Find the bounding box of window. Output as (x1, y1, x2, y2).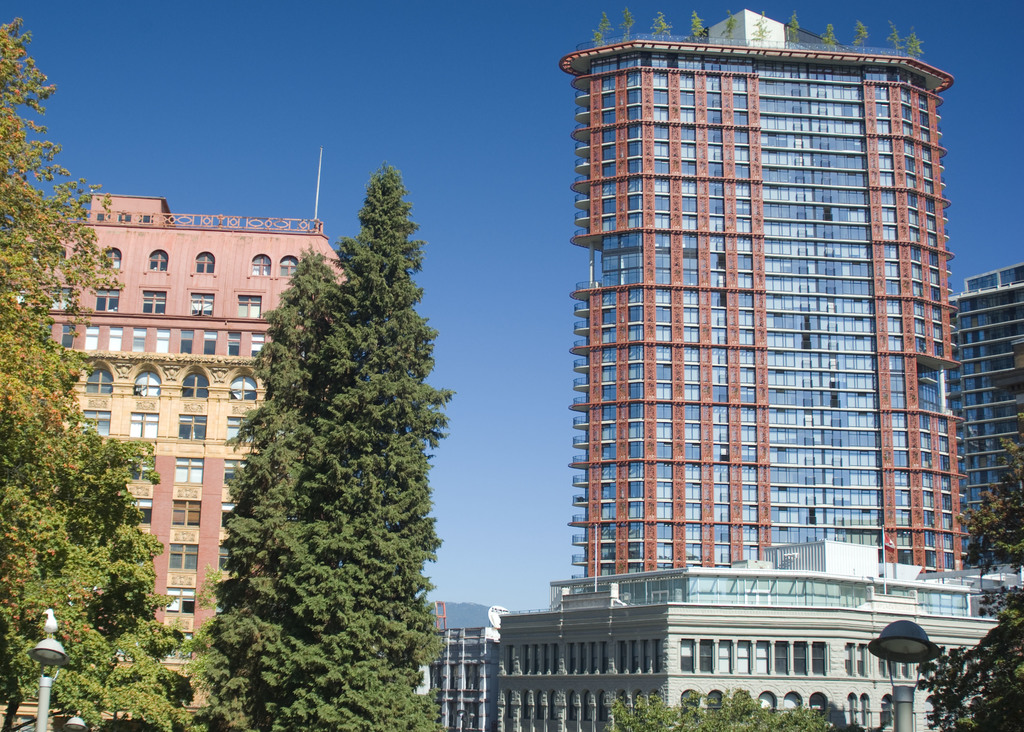
(199, 251, 219, 276).
